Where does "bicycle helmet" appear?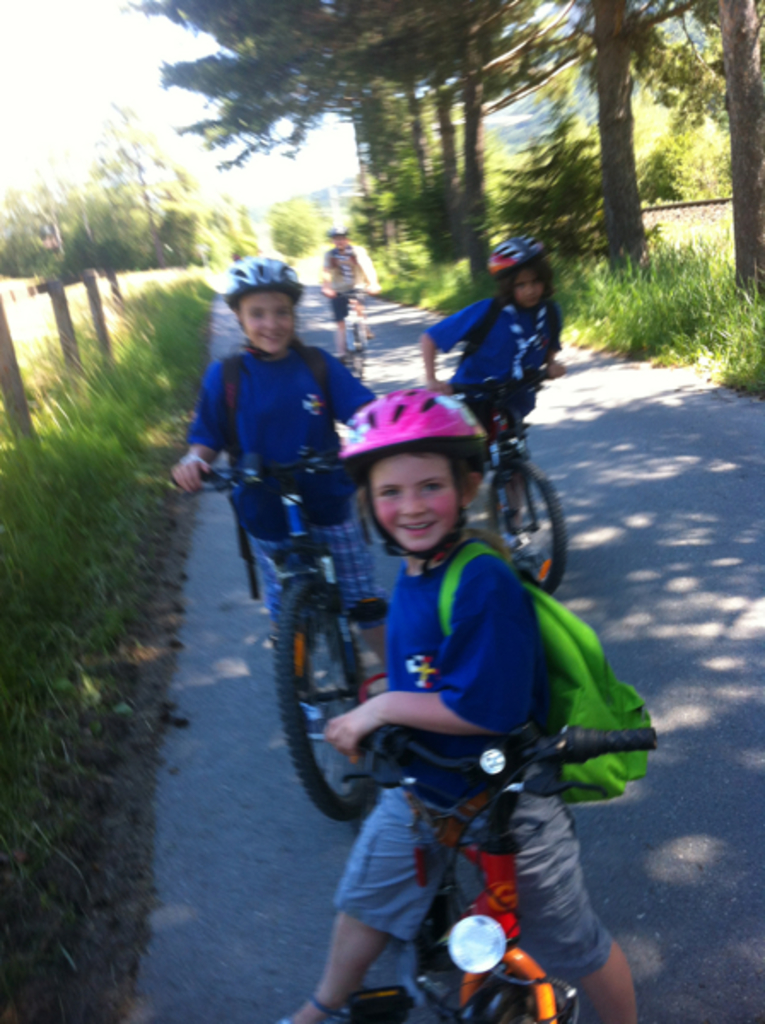
Appears at <region>231, 254, 301, 299</region>.
